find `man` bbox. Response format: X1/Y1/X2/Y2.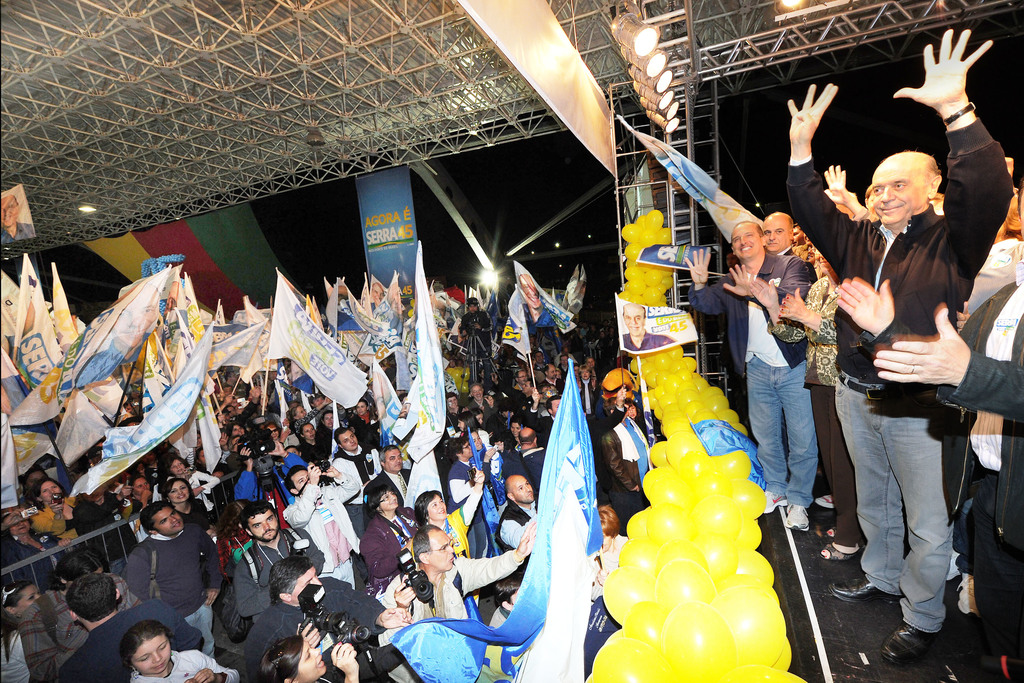
353/402/385/441.
